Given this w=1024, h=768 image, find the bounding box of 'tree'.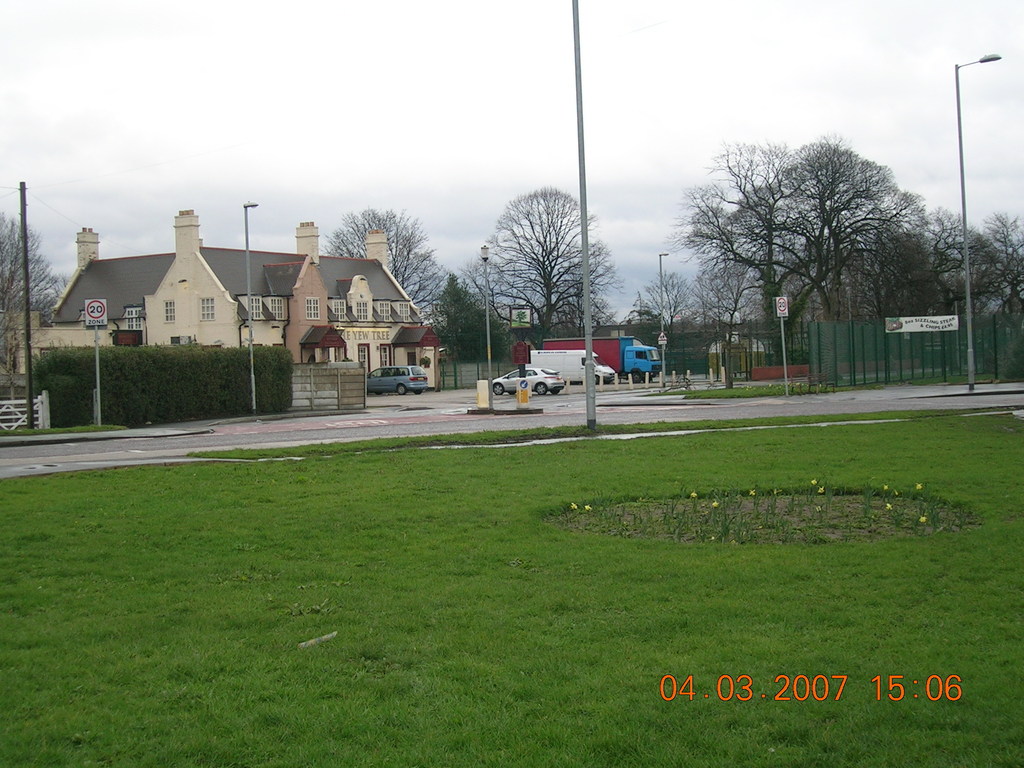
[left=435, top=268, right=514, bottom=360].
